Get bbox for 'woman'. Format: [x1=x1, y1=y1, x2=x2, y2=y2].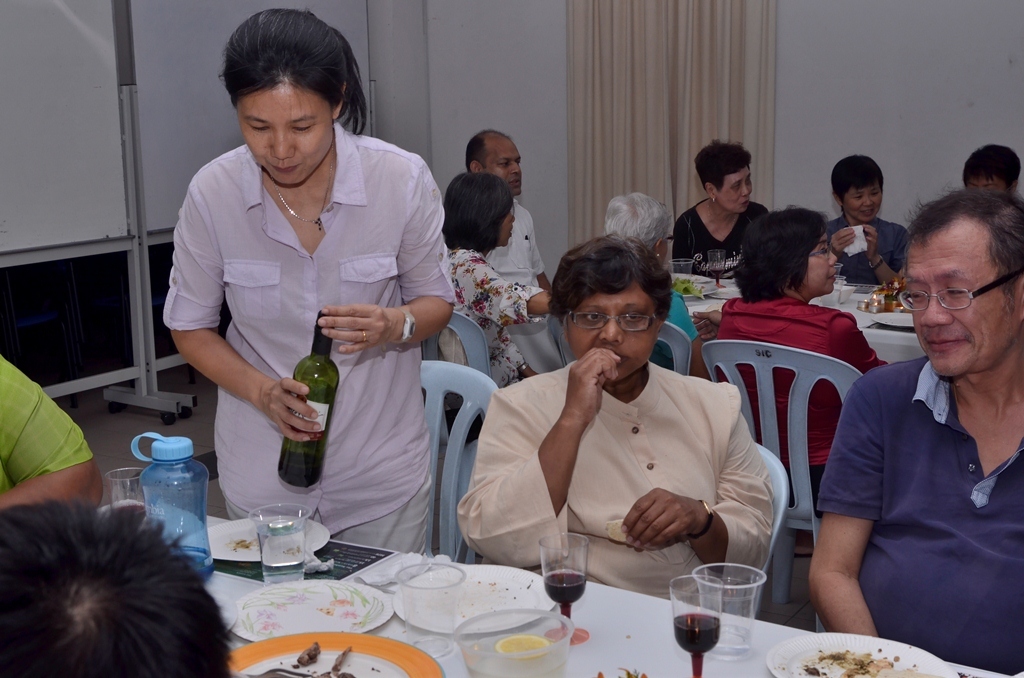
[x1=710, y1=205, x2=901, y2=519].
